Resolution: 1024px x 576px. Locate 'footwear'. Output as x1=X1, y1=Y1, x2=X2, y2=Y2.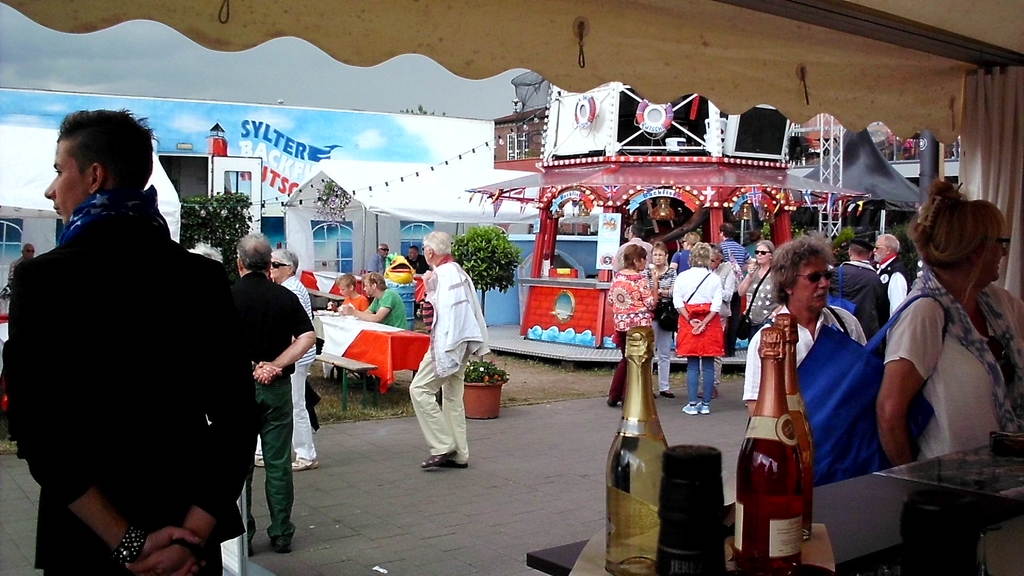
x1=289, y1=456, x2=320, y2=470.
